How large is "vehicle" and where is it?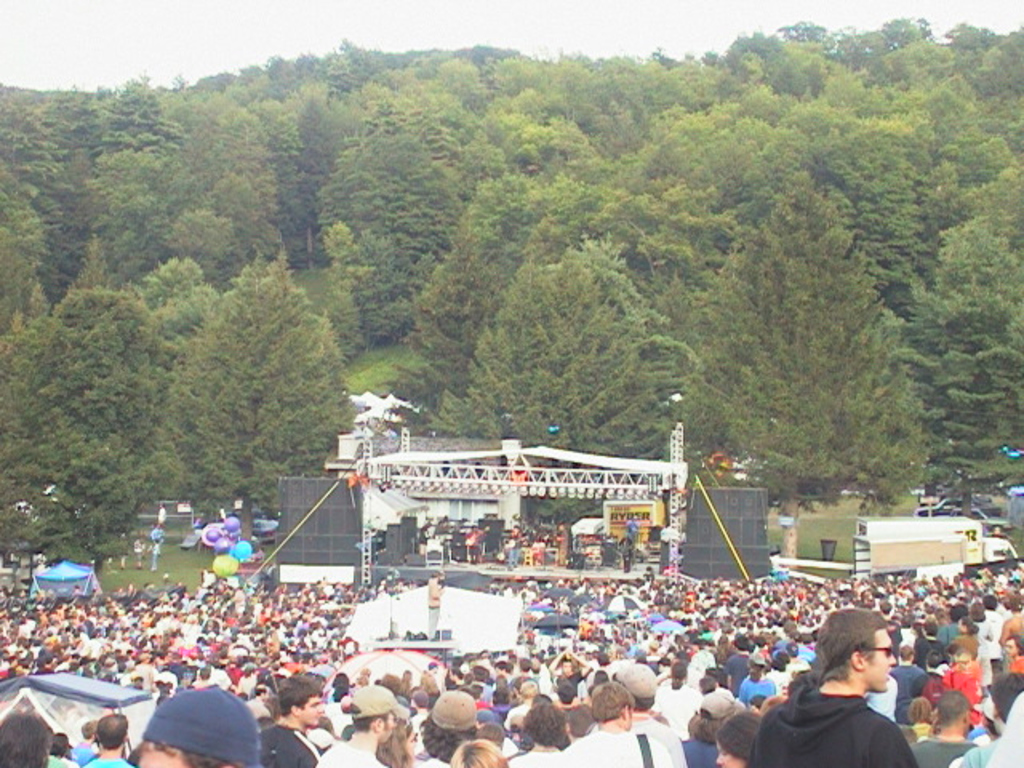
Bounding box: (917, 496, 1002, 517).
